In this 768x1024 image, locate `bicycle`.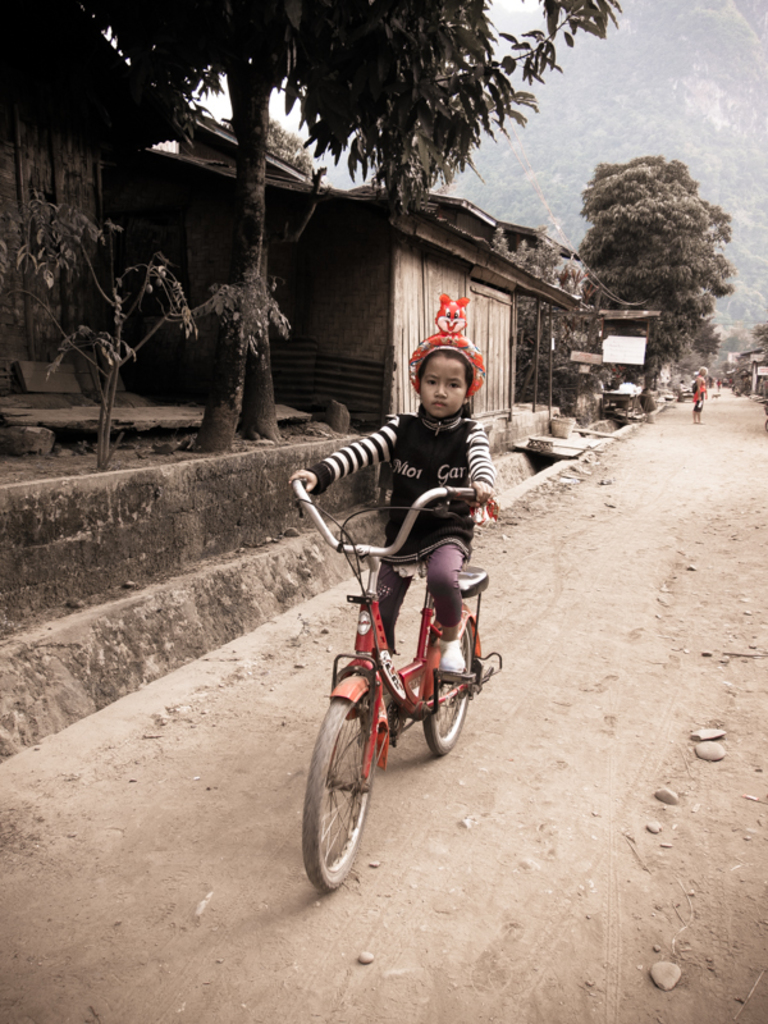
Bounding box: l=296, t=454, r=513, b=887.
